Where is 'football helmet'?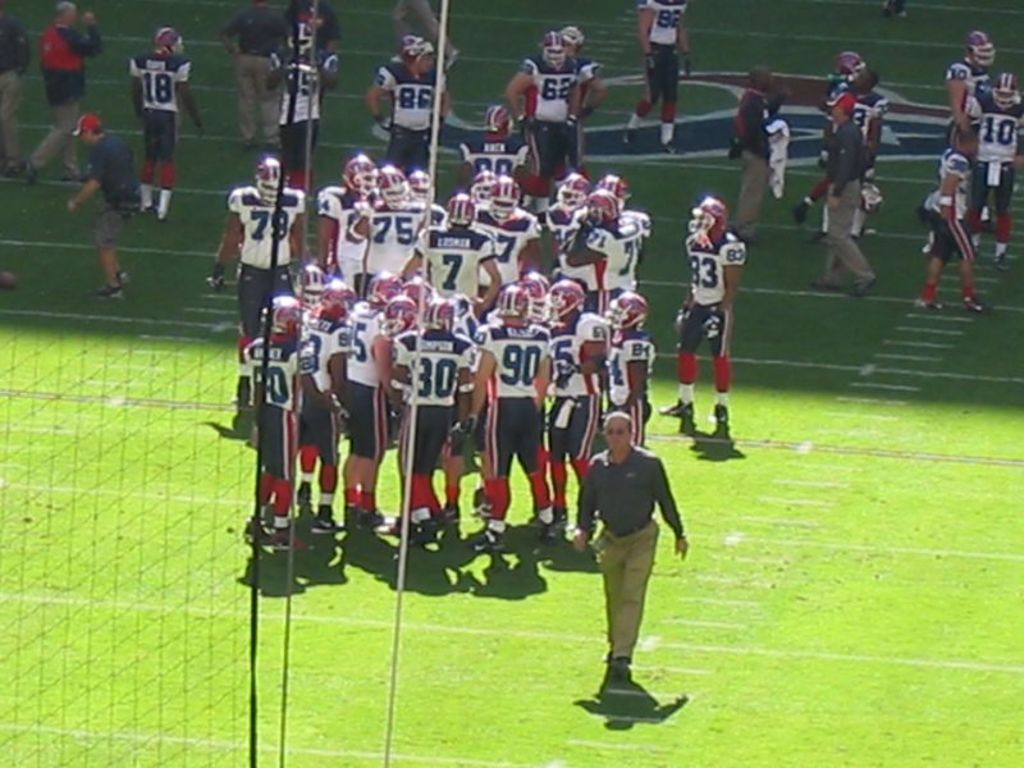
l=599, t=172, r=628, b=204.
